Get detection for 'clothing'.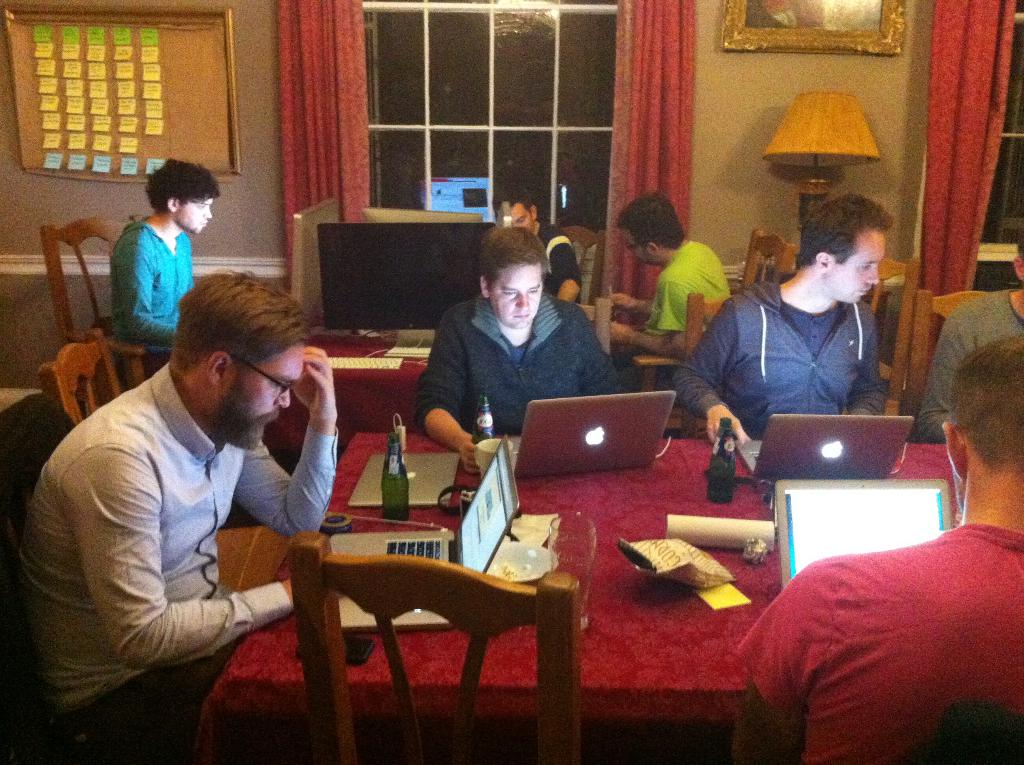
Detection: bbox=[915, 284, 1023, 446].
